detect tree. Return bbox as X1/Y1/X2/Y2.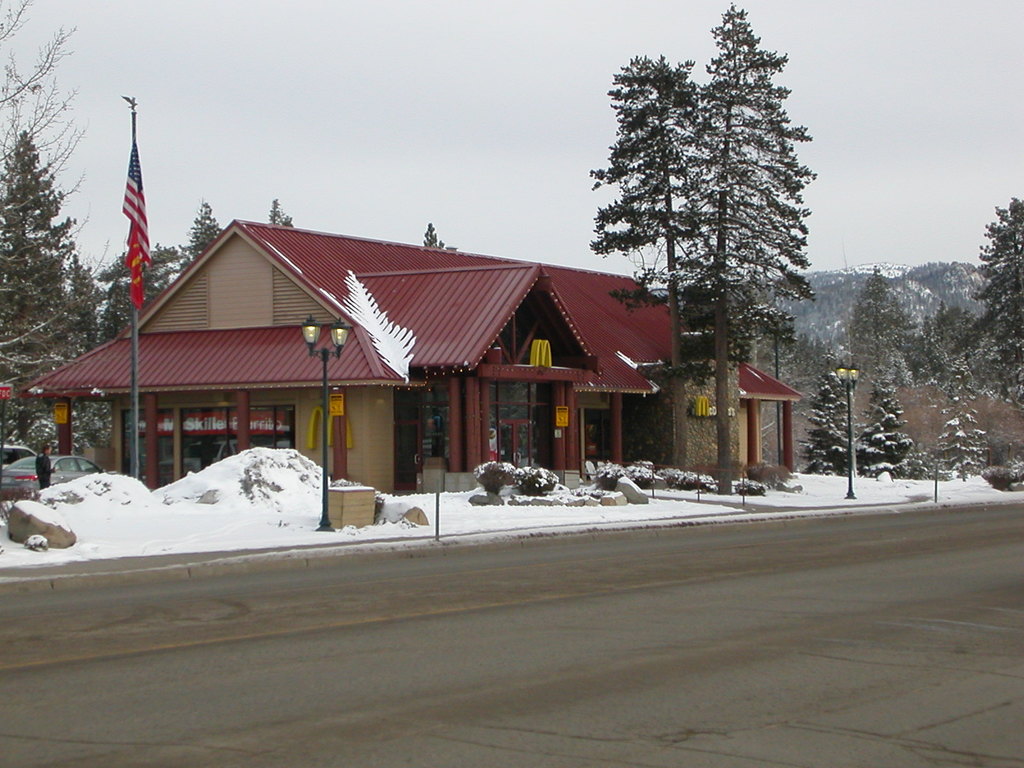
919/304/1005/380.
